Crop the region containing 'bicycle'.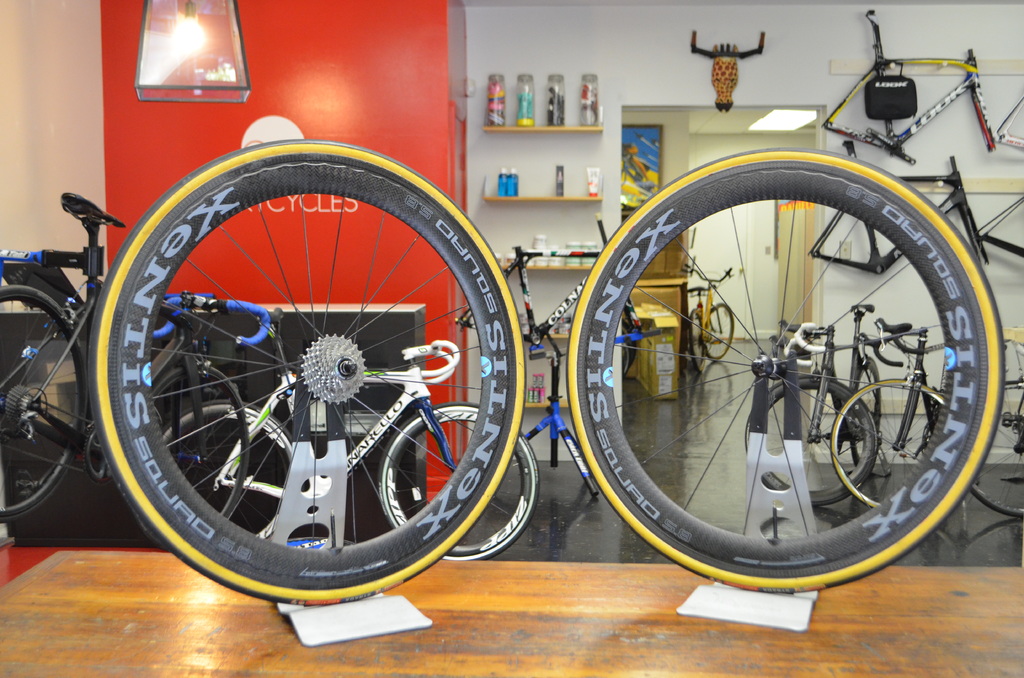
Crop region: 0, 190, 252, 524.
